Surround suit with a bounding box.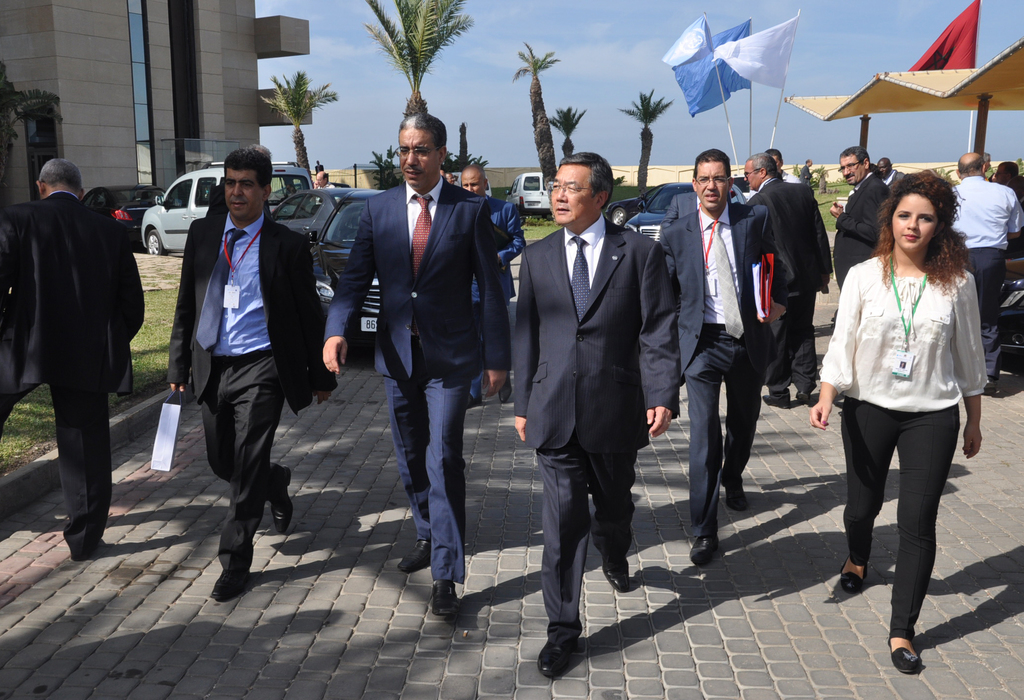
pyautogui.locateOnScreen(321, 178, 511, 585).
